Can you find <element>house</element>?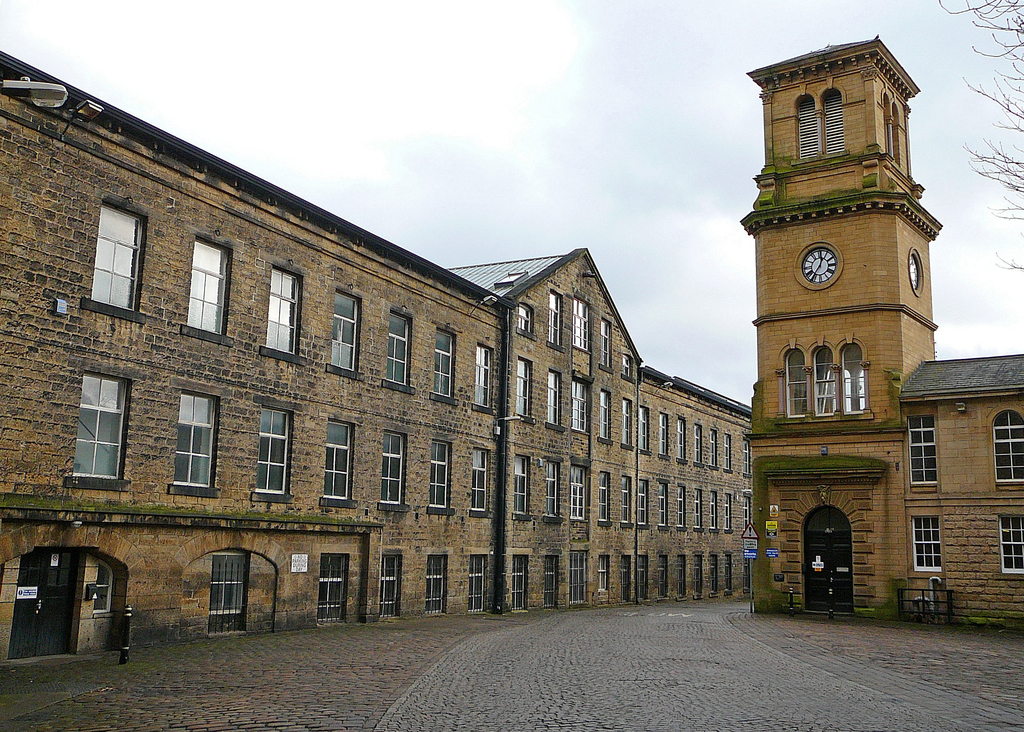
Yes, bounding box: {"left": 745, "top": 29, "right": 1023, "bottom": 633}.
